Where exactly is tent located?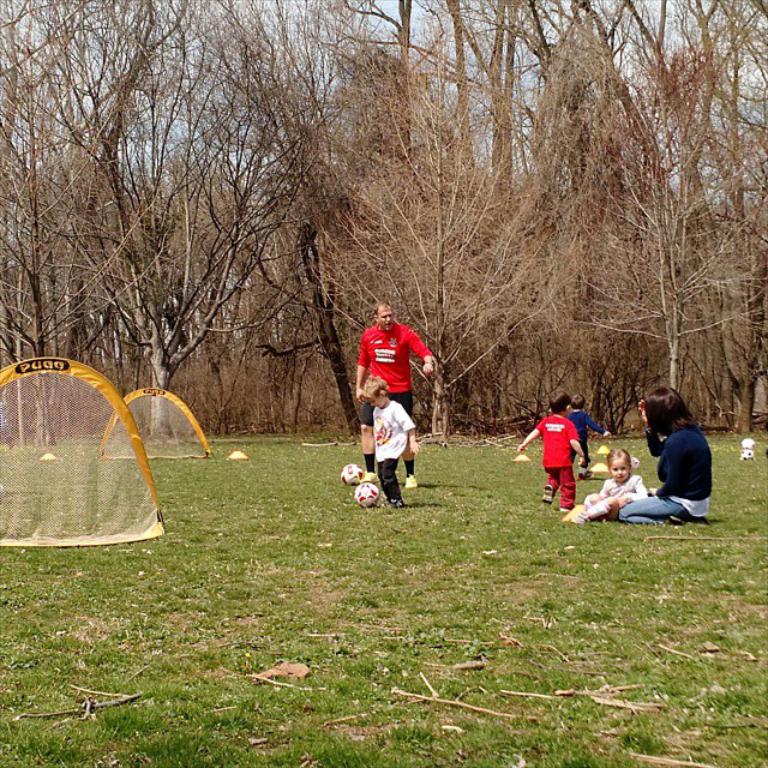
Its bounding box is [98, 385, 206, 461].
